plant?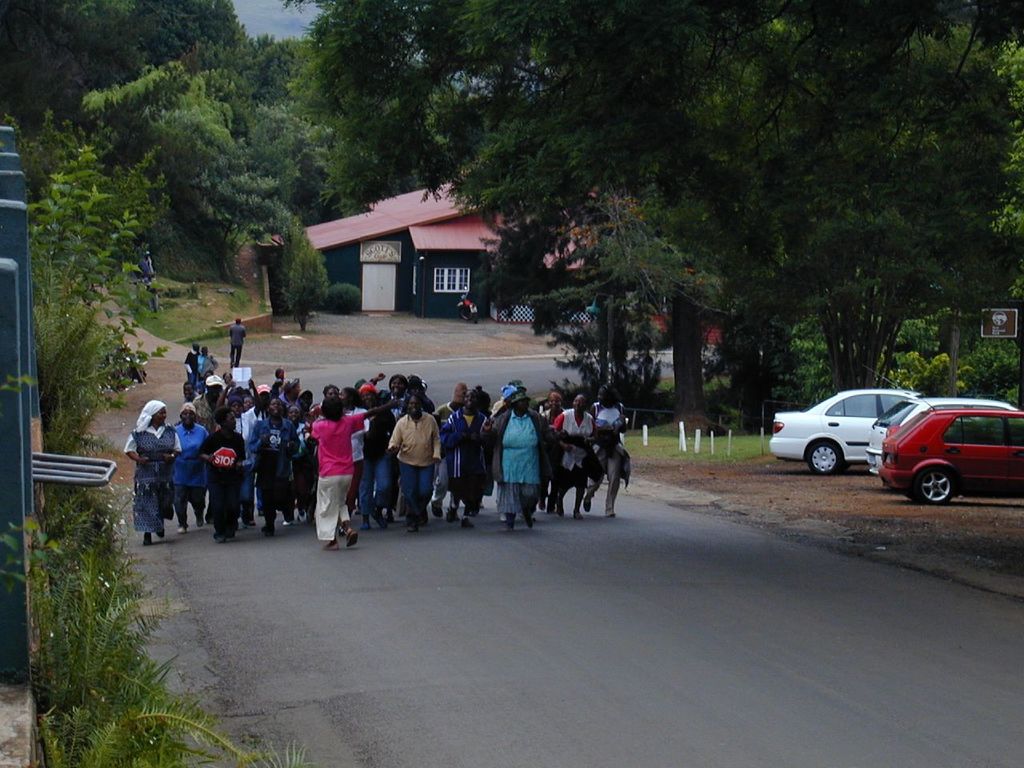
[26, 475, 162, 725]
